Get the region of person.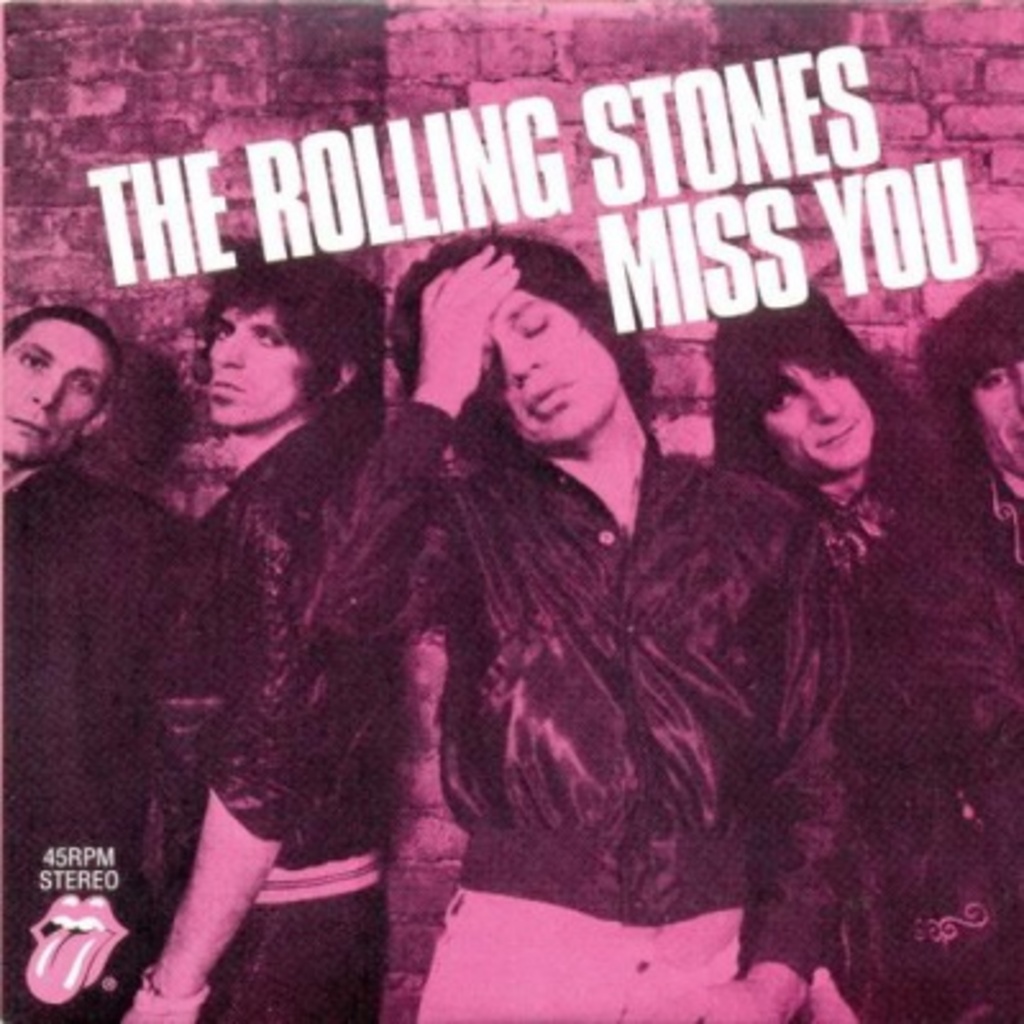
BBox(289, 225, 855, 1021).
